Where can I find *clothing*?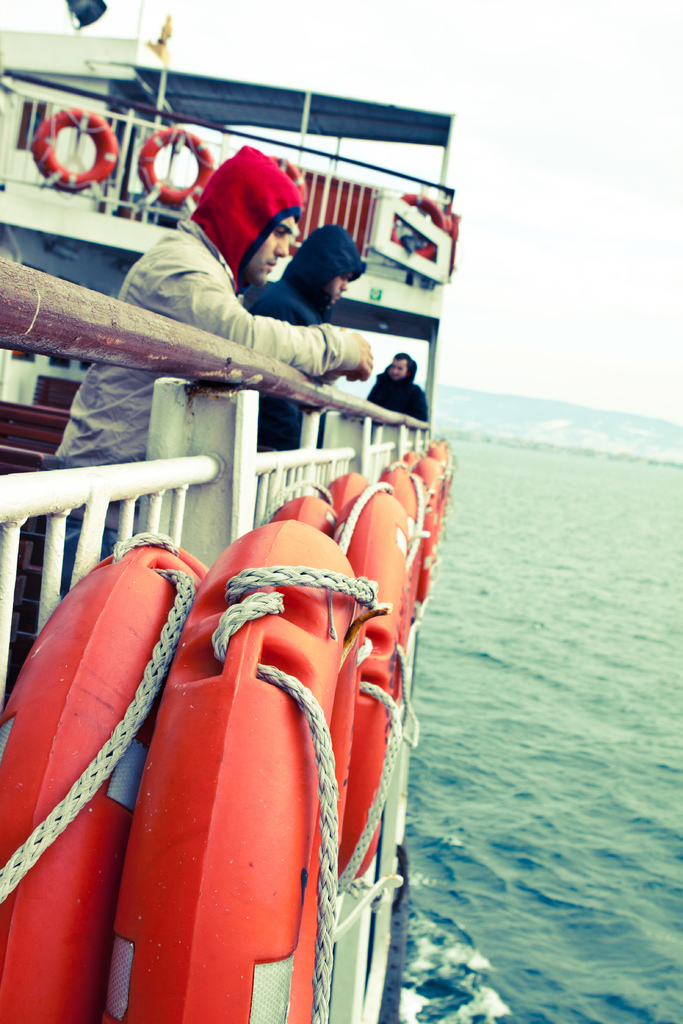
You can find it at rect(78, 131, 380, 470).
